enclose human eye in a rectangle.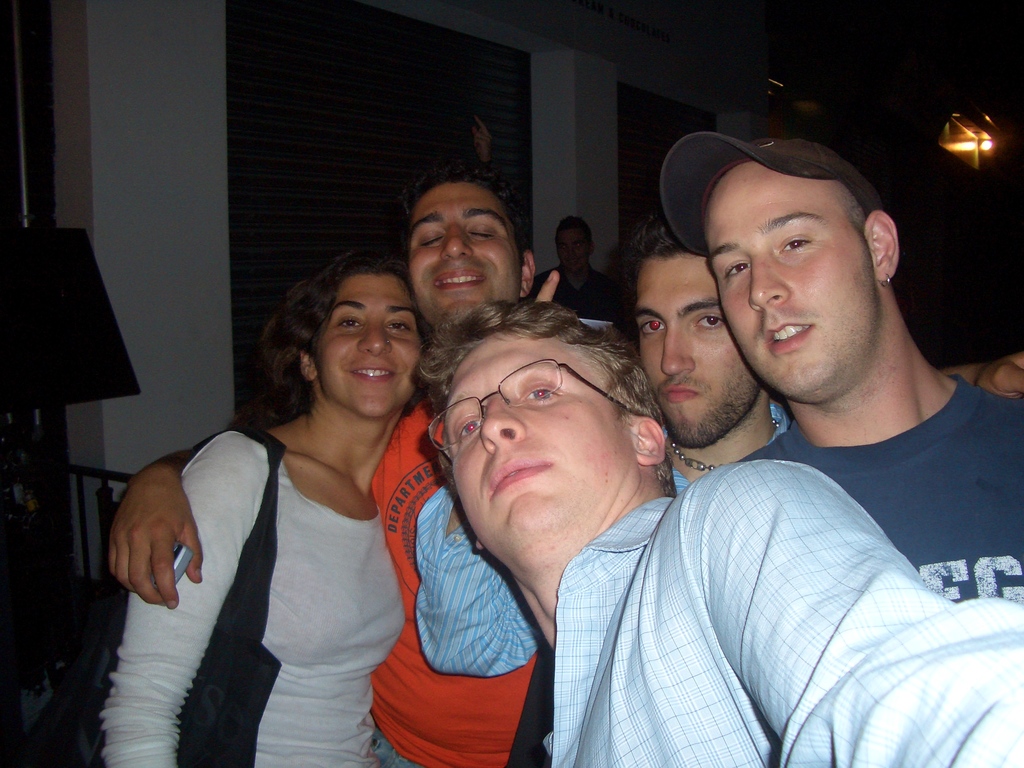
BBox(386, 323, 413, 333).
